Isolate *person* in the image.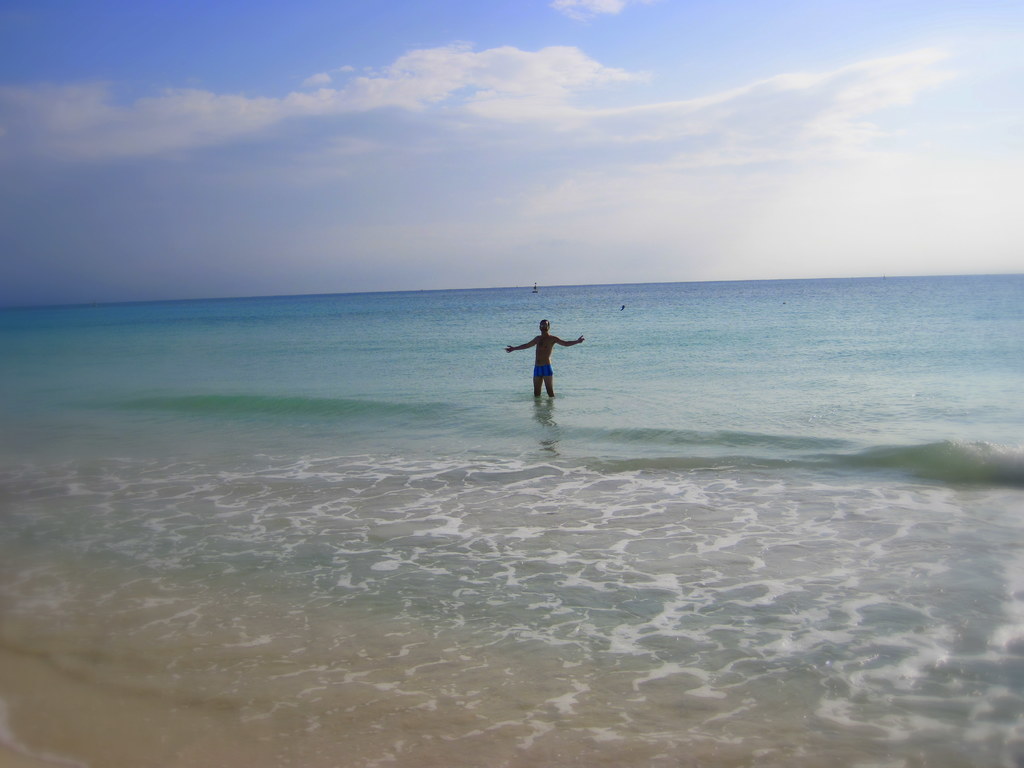
Isolated region: x1=511, y1=315, x2=591, y2=411.
